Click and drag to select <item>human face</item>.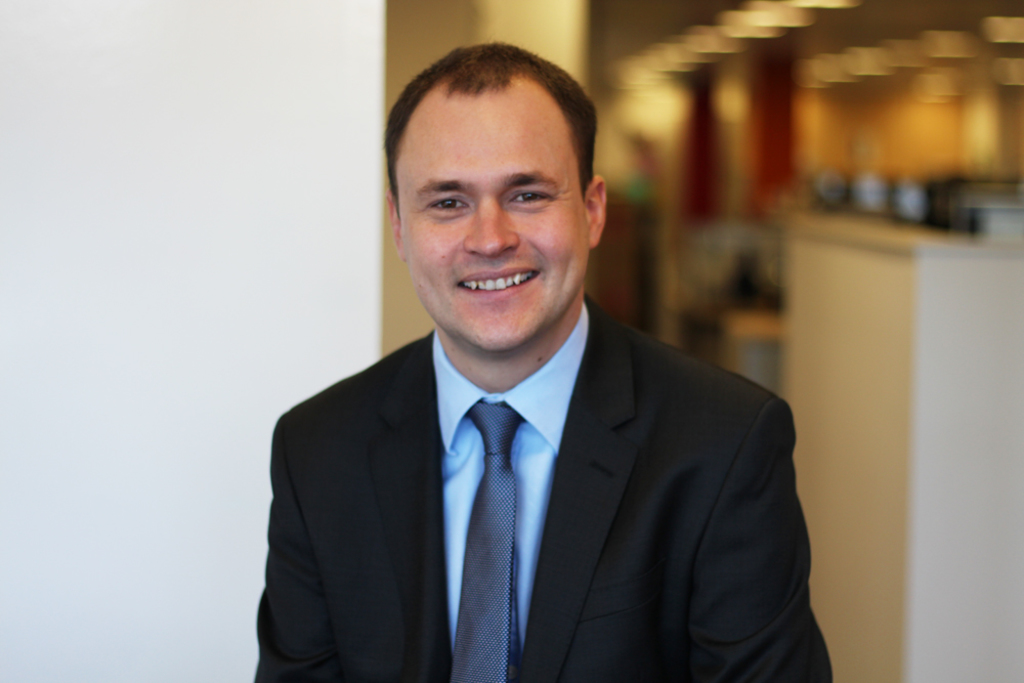
Selection: rect(397, 90, 589, 343).
